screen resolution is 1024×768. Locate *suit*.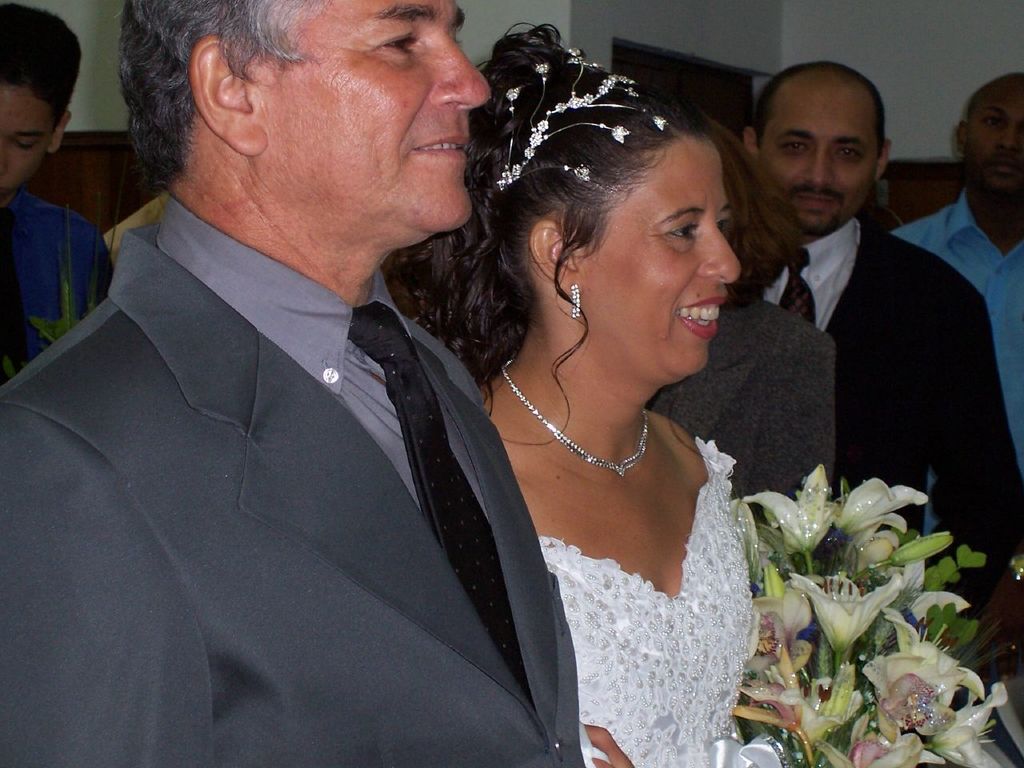
<box>2,194,592,767</box>.
